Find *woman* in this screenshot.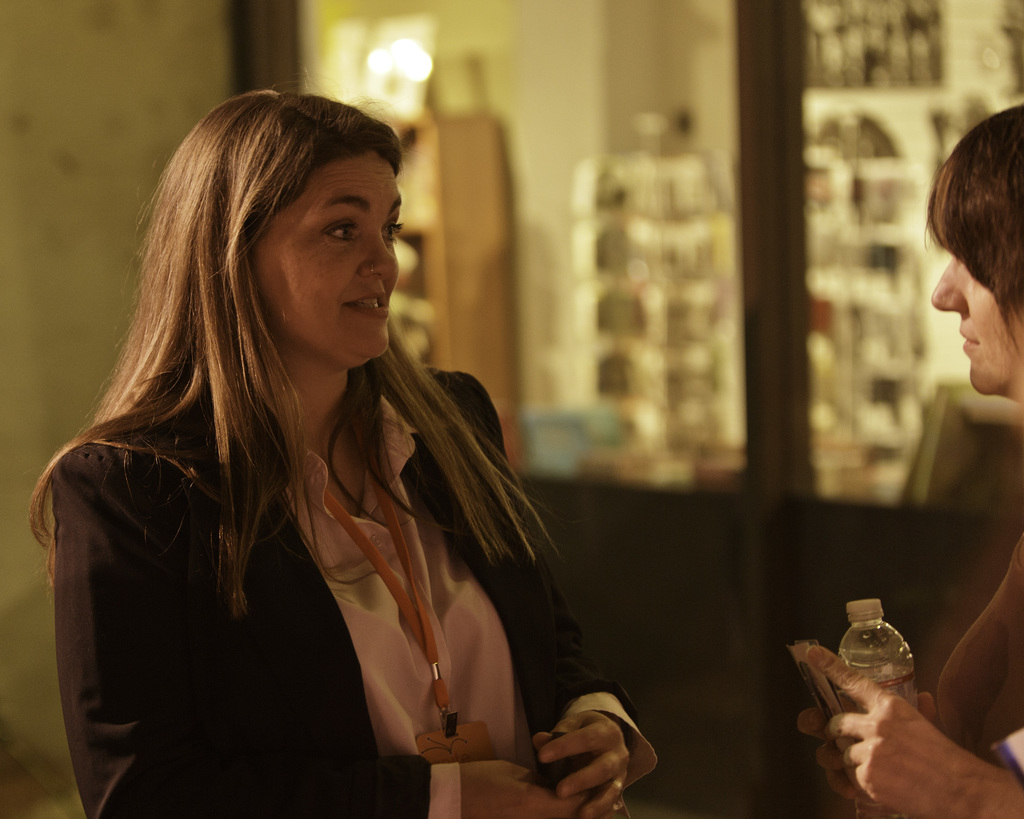
The bounding box for *woman* is <region>795, 102, 1023, 818</region>.
